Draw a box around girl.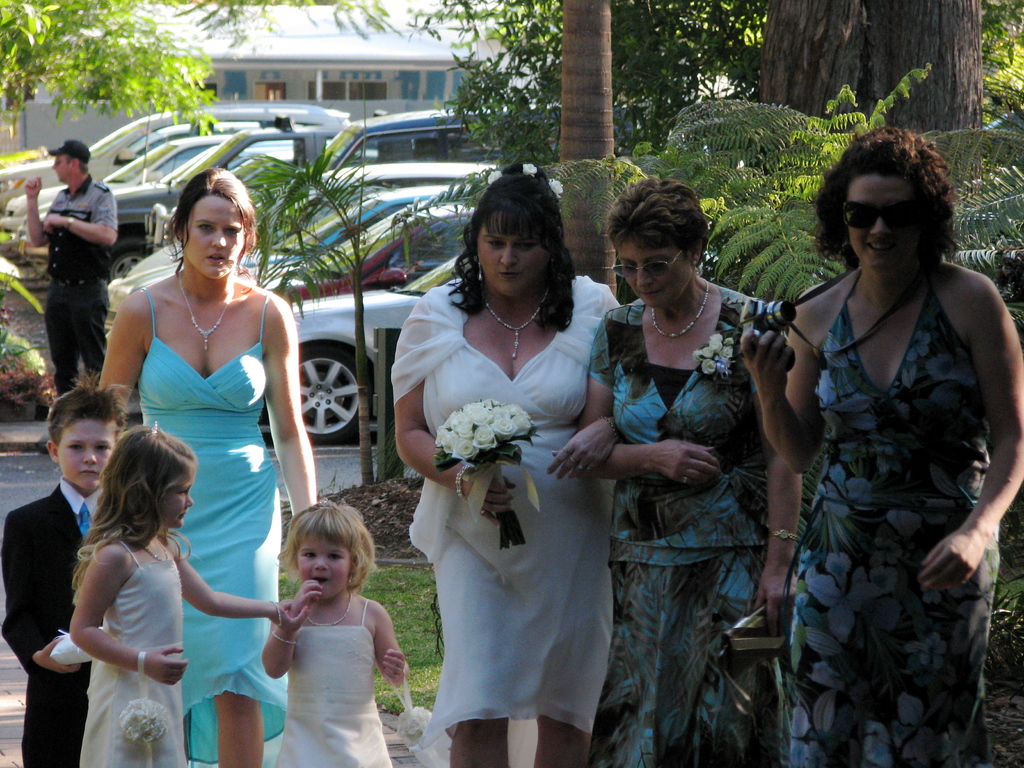
bbox(235, 500, 402, 759).
